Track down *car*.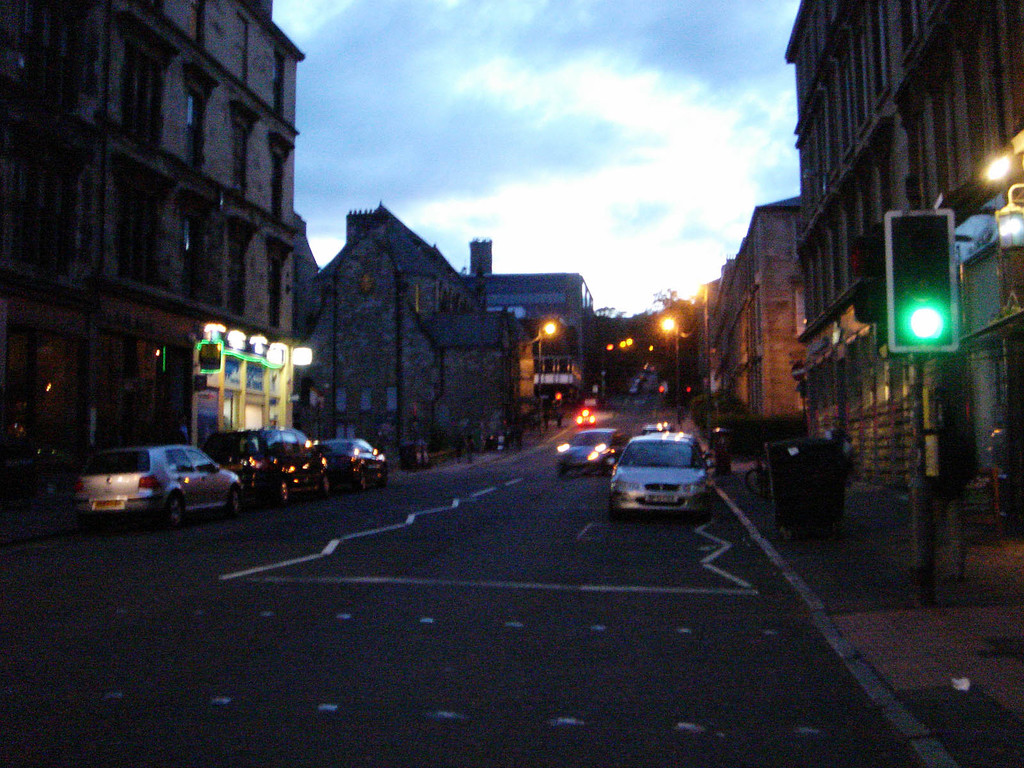
Tracked to <box>63,445,244,524</box>.
